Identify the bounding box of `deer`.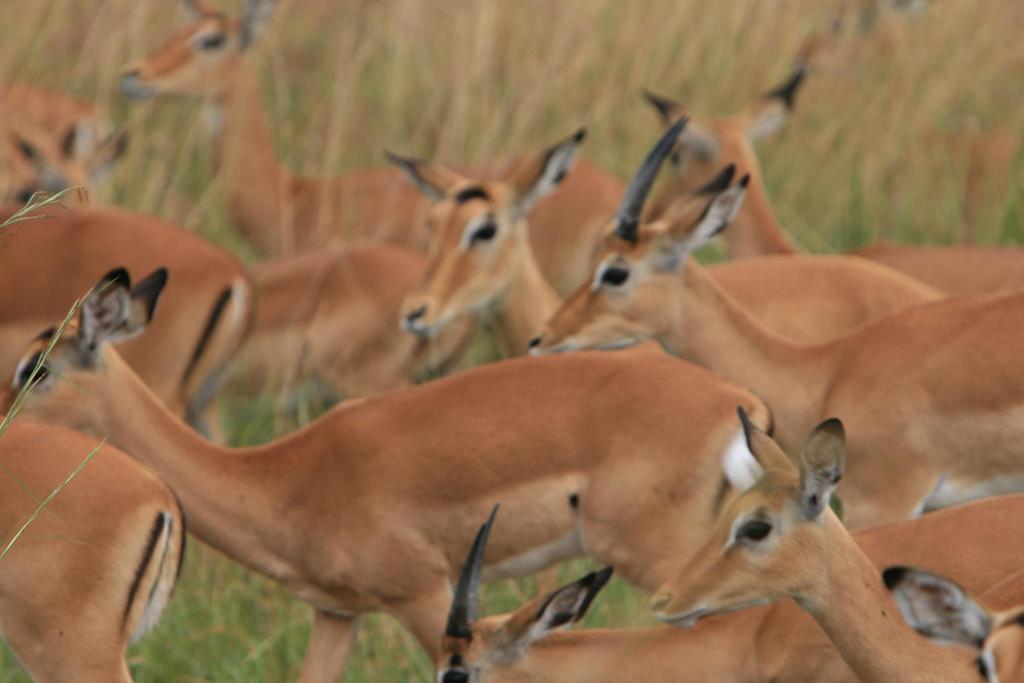
(left=12, top=129, right=478, bottom=450).
